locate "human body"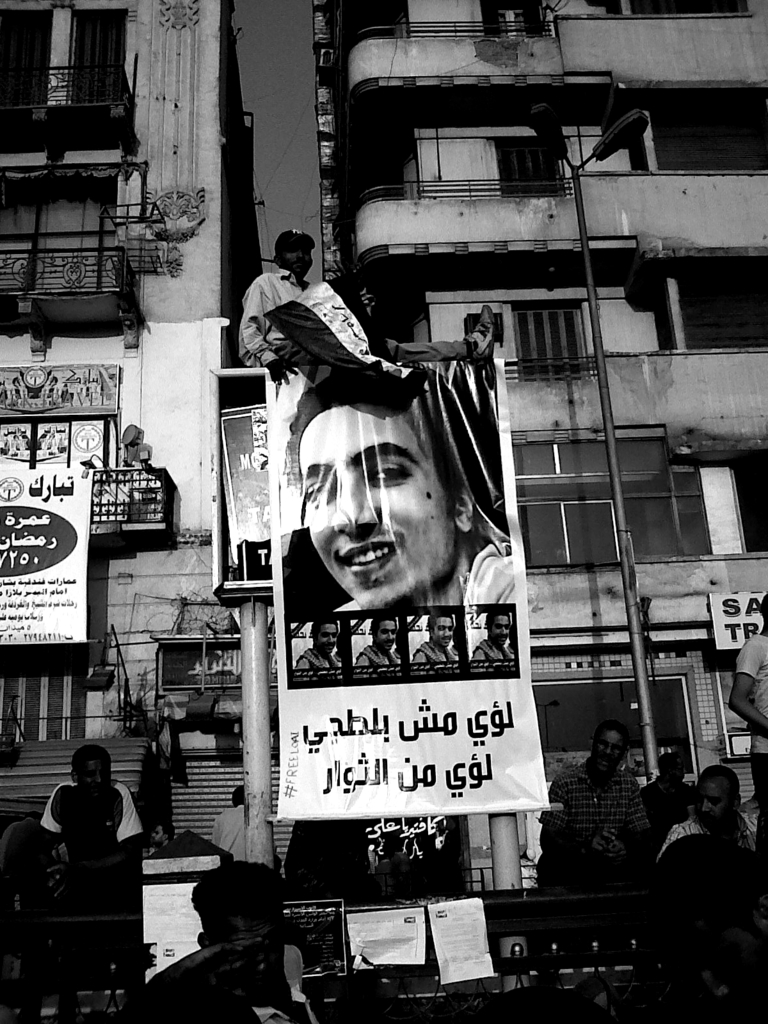
BBox(662, 809, 761, 856)
